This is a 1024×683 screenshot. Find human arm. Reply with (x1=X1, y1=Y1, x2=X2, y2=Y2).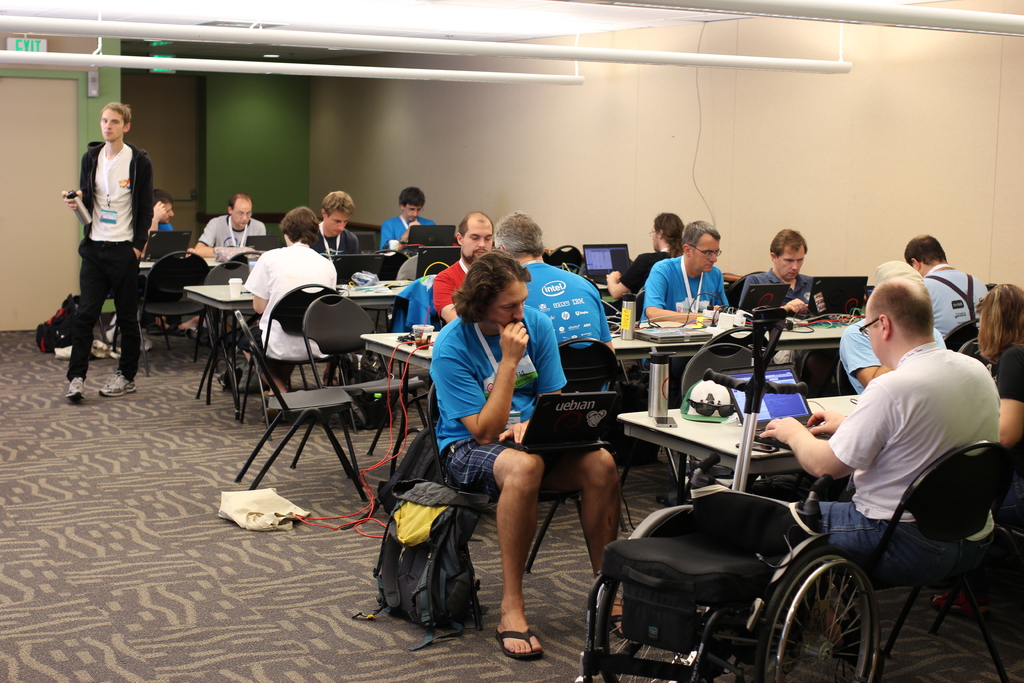
(x1=753, y1=379, x2=906, y2=484).
